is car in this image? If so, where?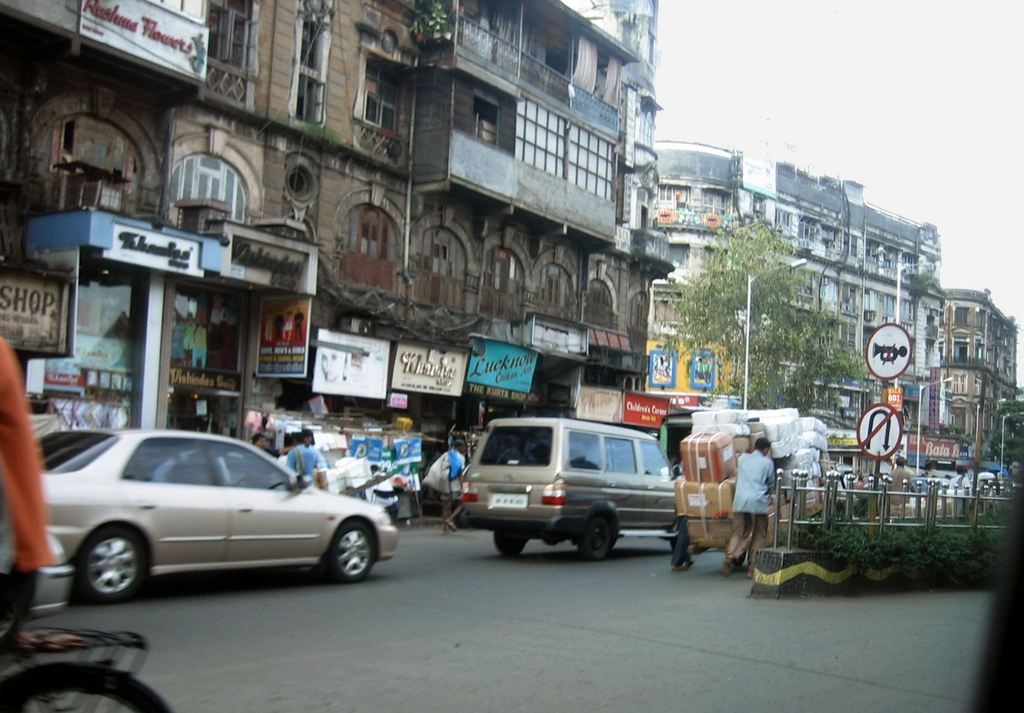
Yes, at (26,440,403,610).
